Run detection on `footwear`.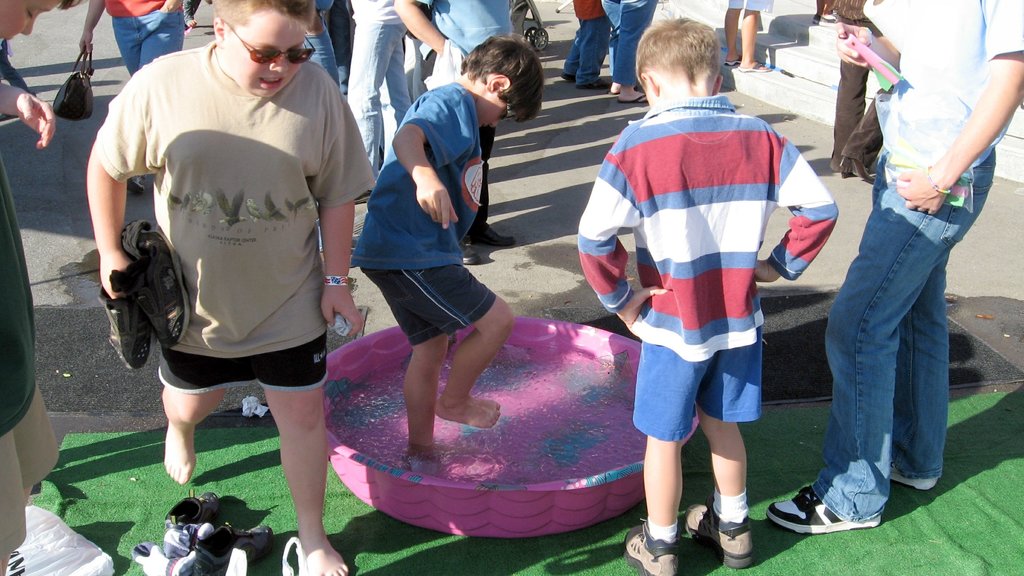
Result: (192, 514, 275, 575).
